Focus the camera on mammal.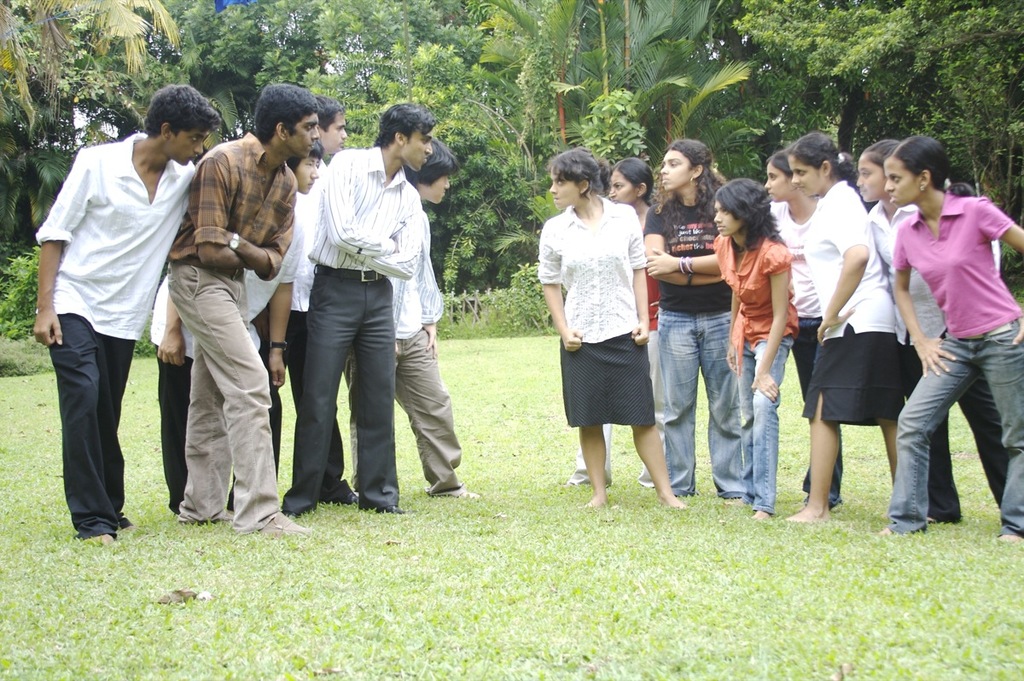
Focus region: 36,88,224,547.
